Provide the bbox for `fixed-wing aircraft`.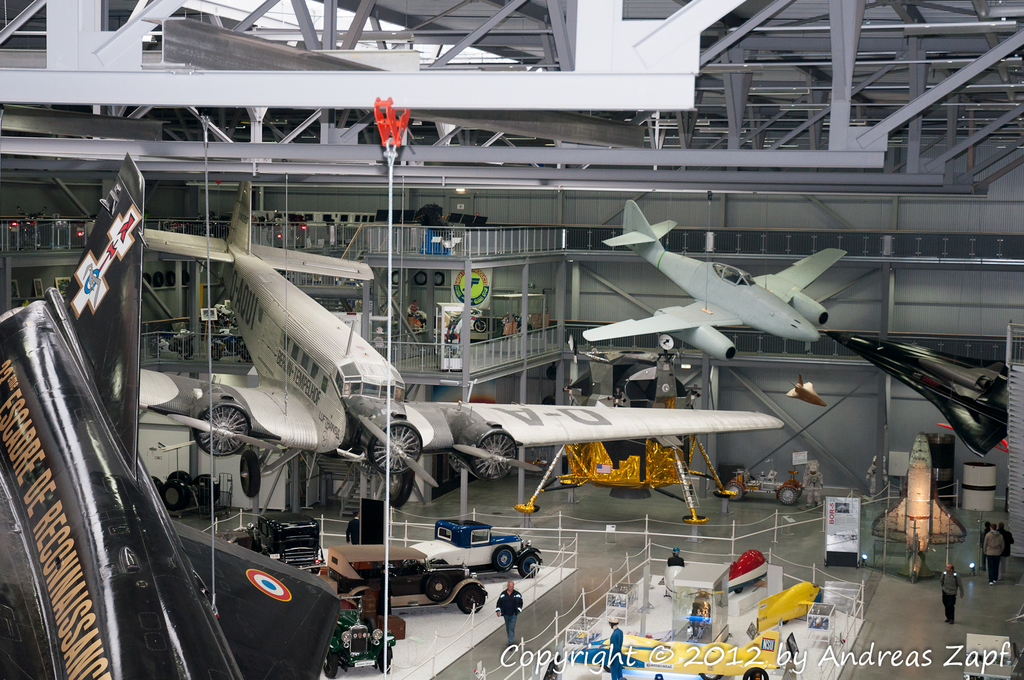
<region>583, 197, 849, 360</region>.
